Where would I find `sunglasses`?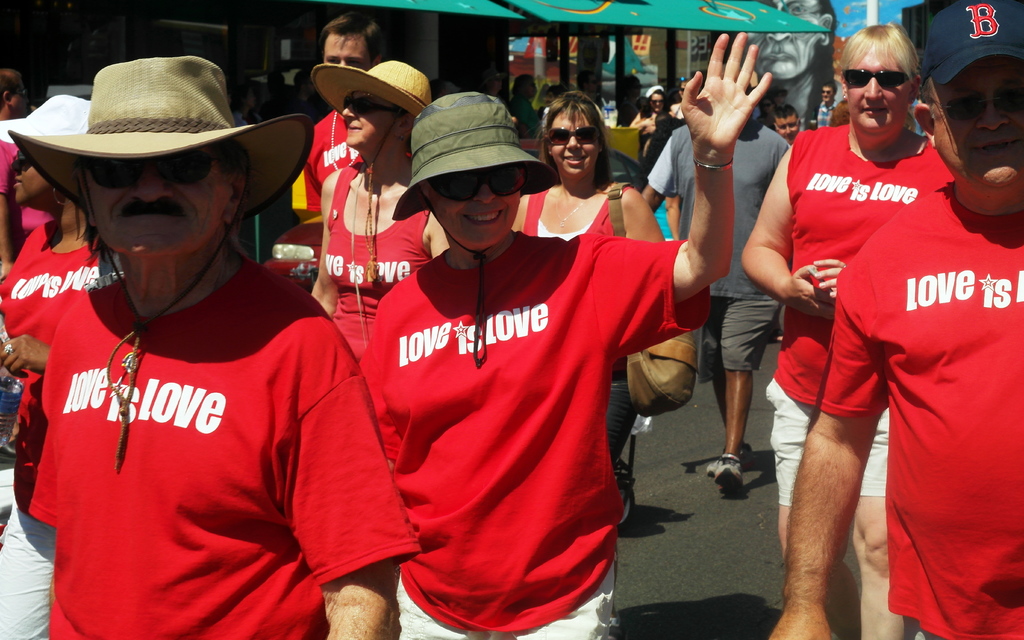
At rect(343, 100, 402, 115).
